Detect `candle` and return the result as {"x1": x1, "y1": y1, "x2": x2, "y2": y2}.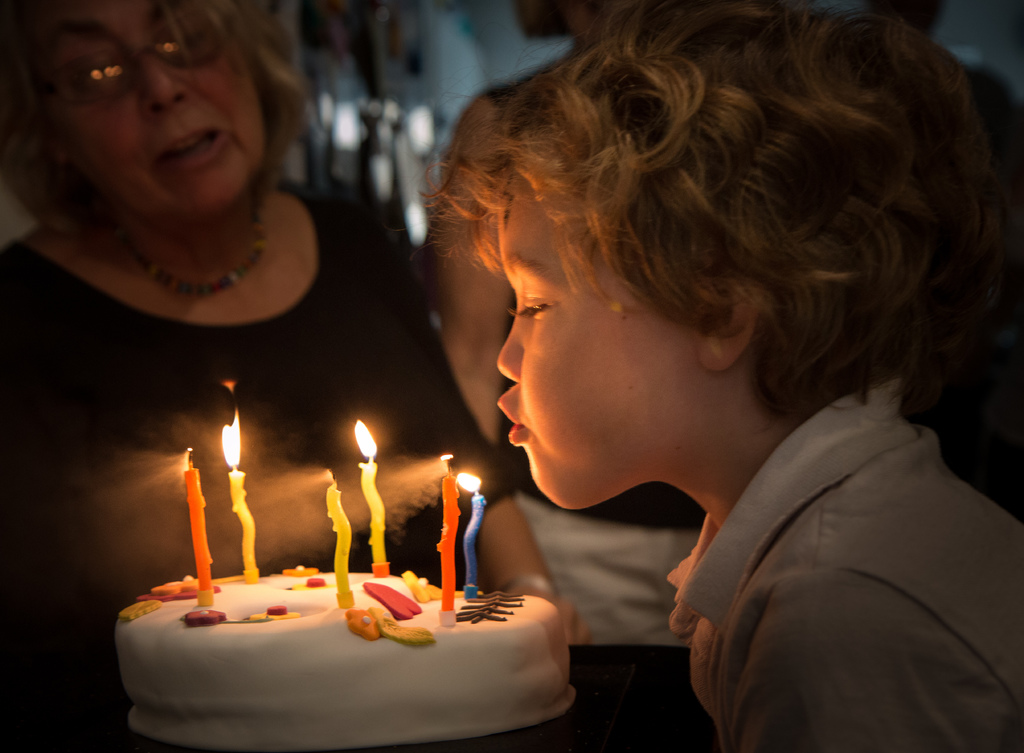
{"x1": 334, "y1": 479, "x2": 355, "y2": 592}.
